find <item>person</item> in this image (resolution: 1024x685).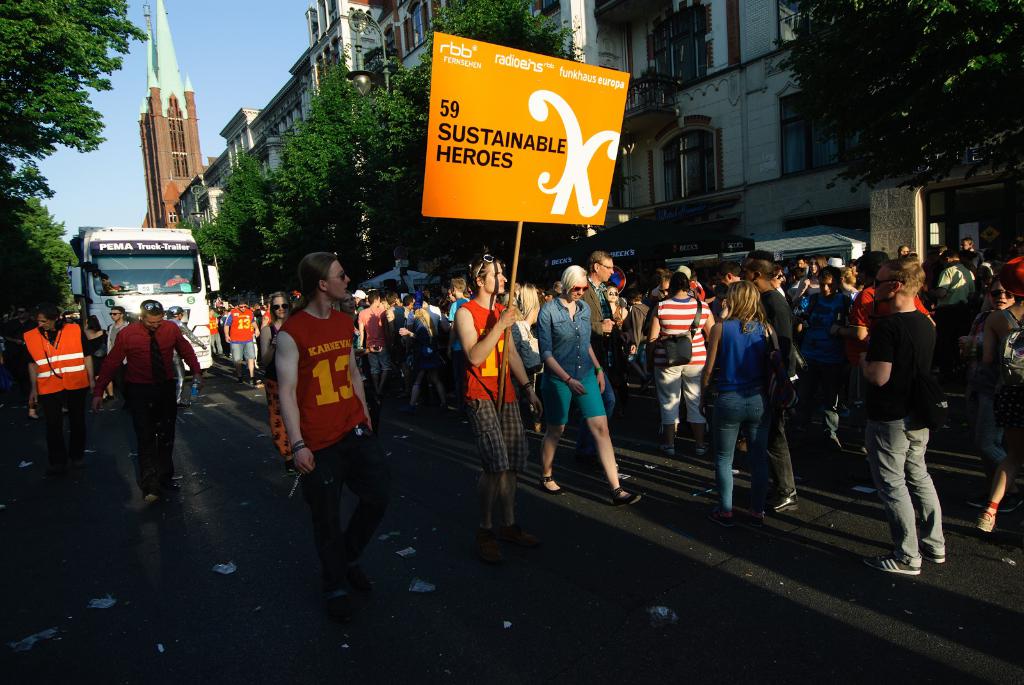
250,291,302,478.
